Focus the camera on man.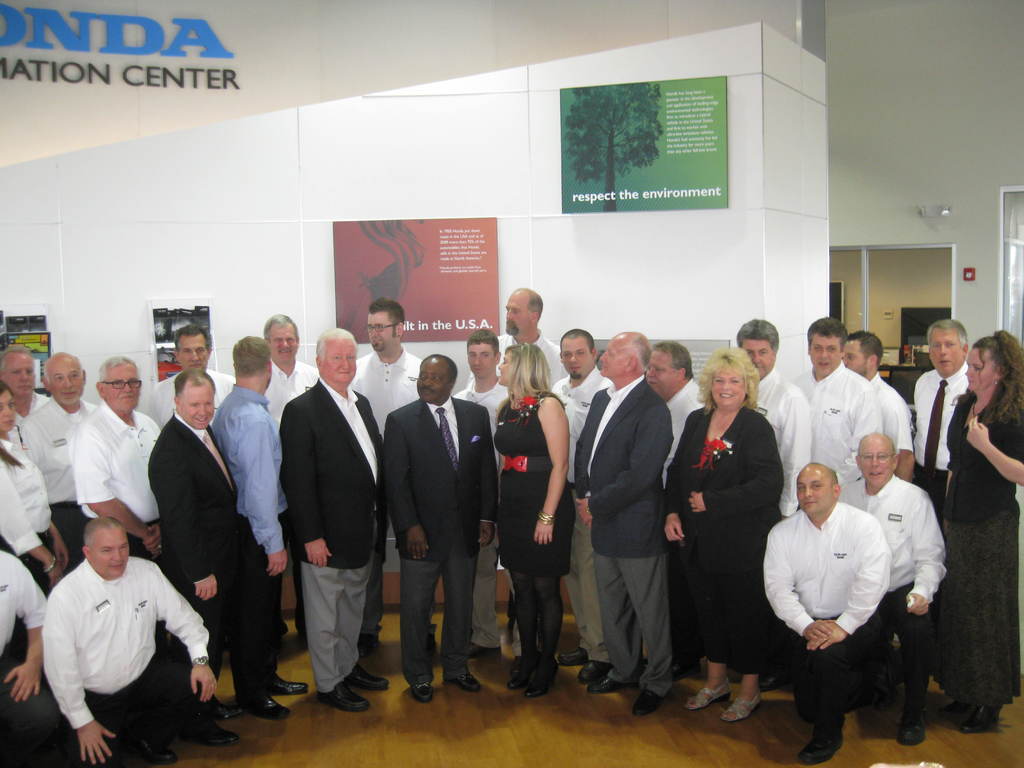
Focus region: bbox=(212, 336, 308, 720).
